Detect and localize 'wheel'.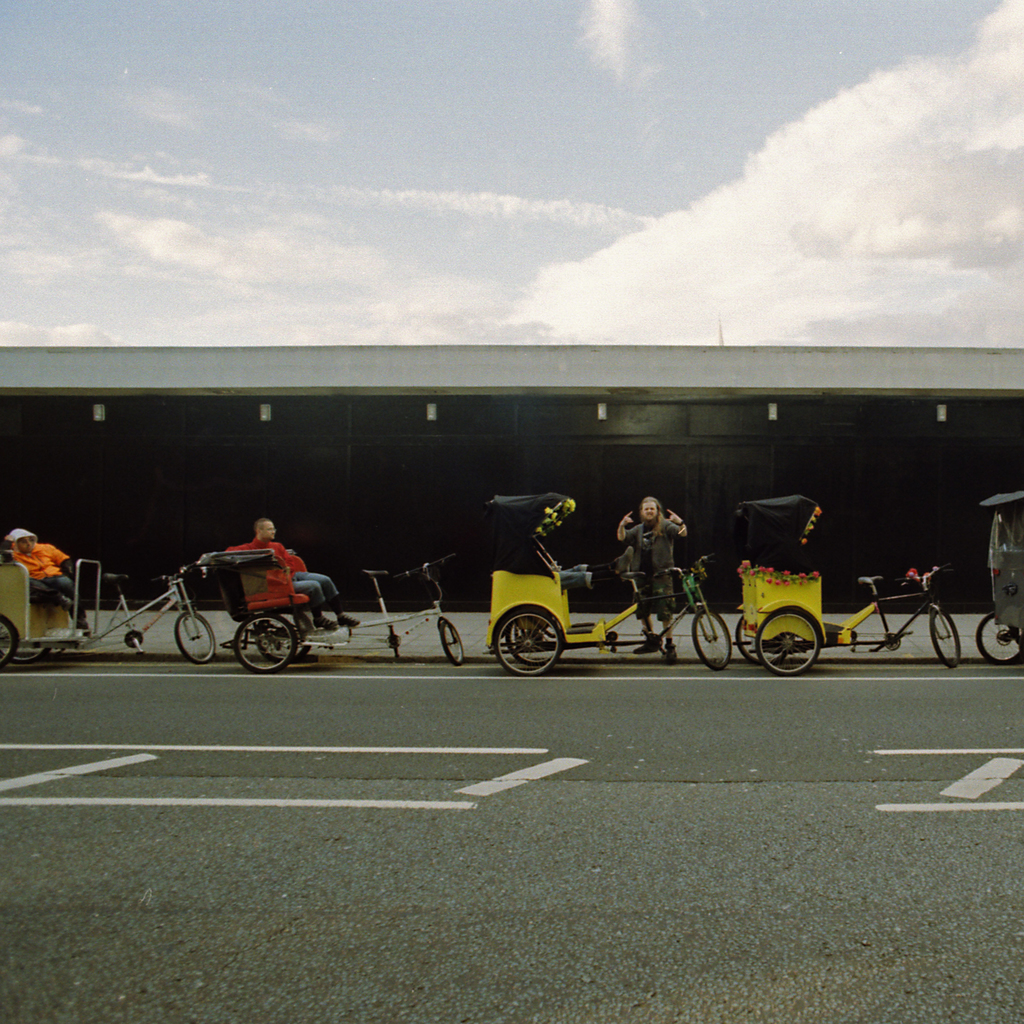
Localized at (973,611,1023,660).
